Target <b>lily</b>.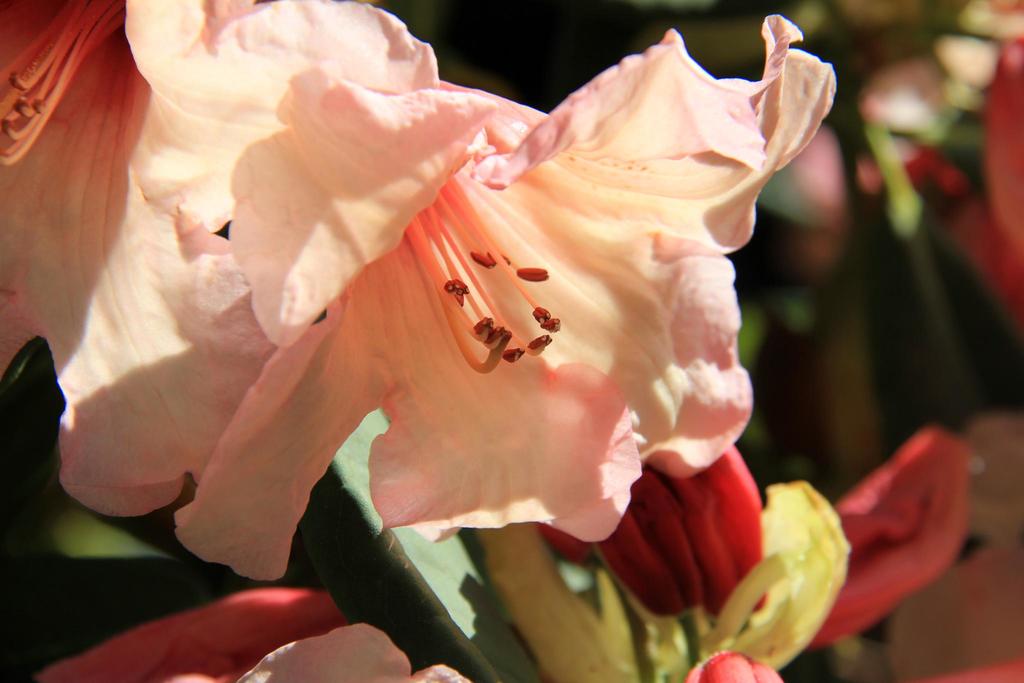
Target region: bbox(0, 0, 434, 513).
